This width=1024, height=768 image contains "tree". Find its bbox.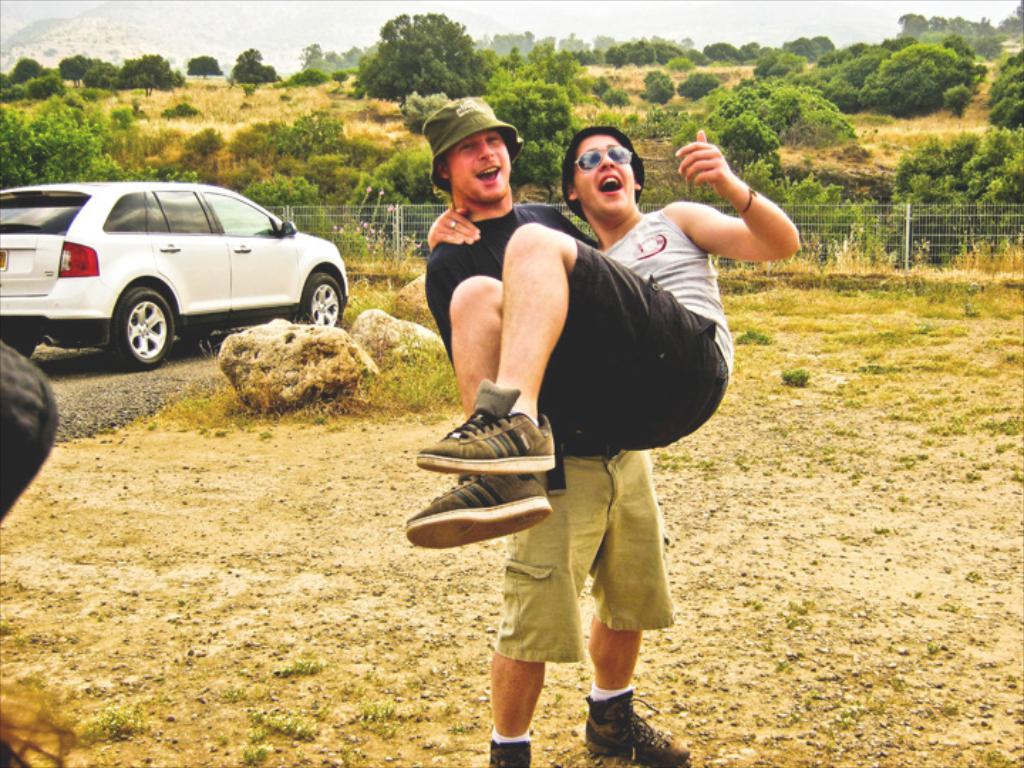
(489, 38, 582, 183).
